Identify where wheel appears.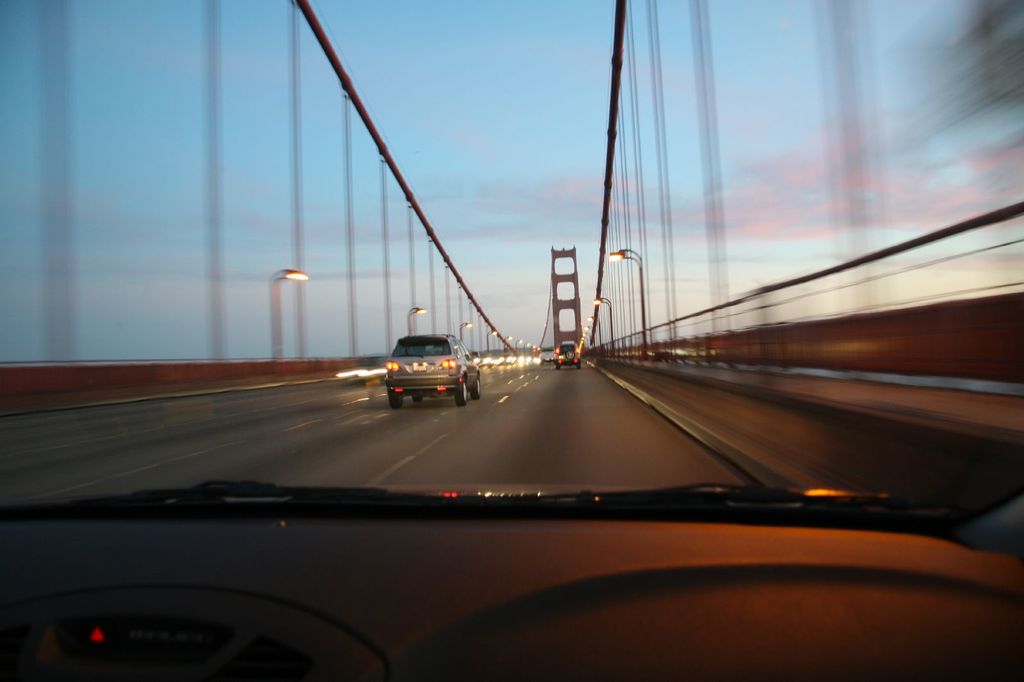
Appears at x1=470 y1=372 x2=483 y2=404.
